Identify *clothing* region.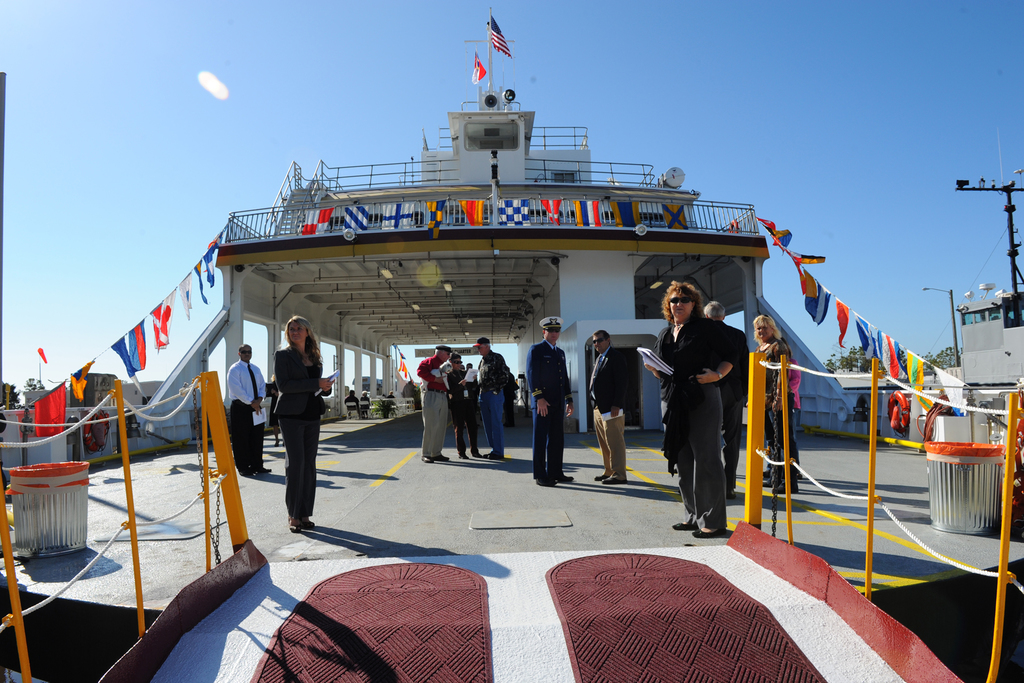
Region: [left=747, top=337, right=784, bottom=491].
